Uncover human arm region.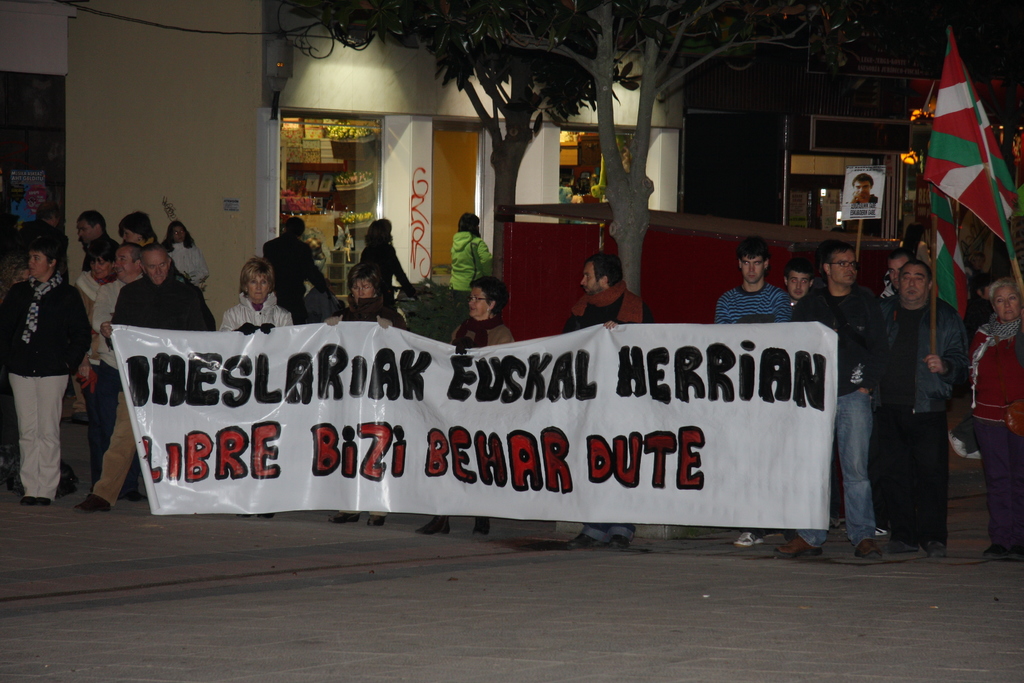
Uncovered: select_region(68, 284, 92, 373).
